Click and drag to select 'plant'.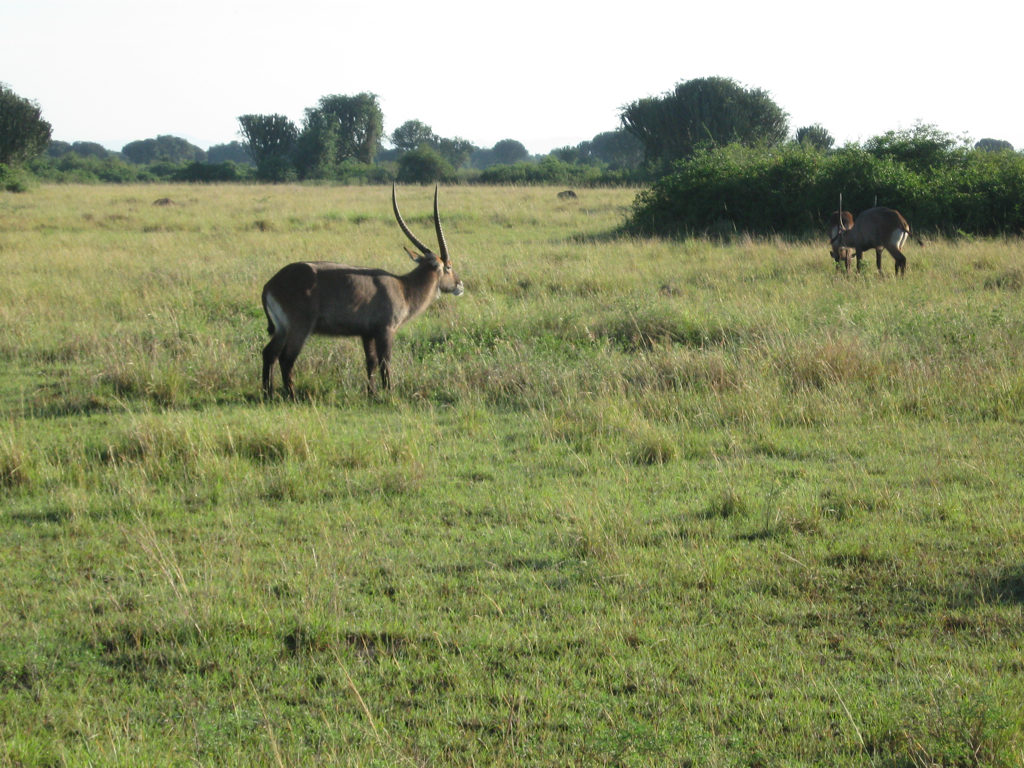
Selection: region(610, 124, 855, 235).
